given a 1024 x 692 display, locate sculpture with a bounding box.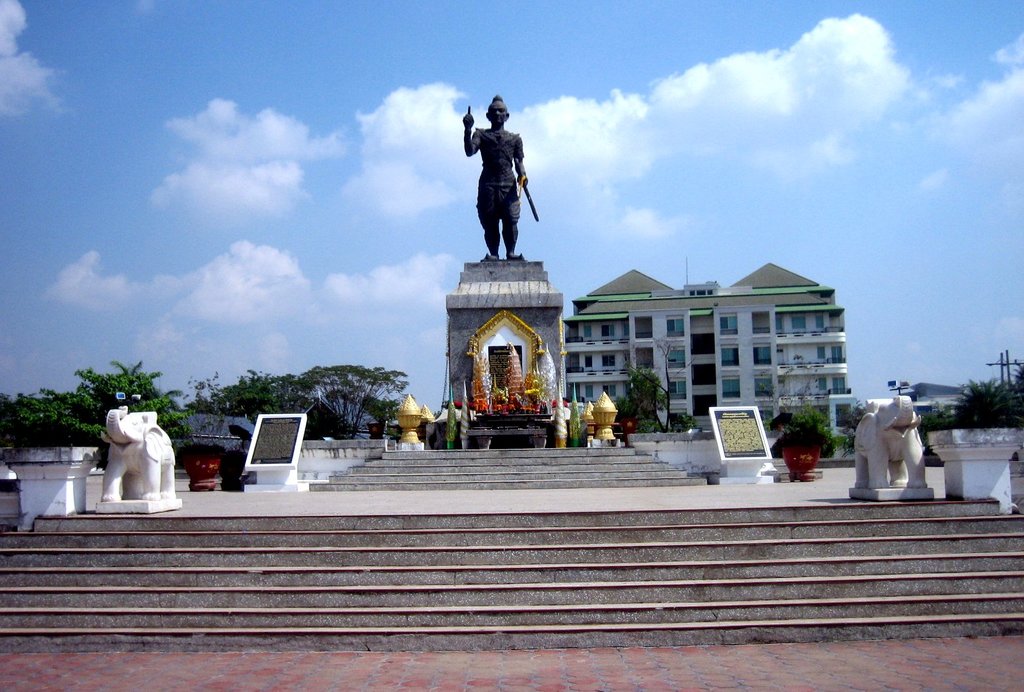
Located: locate(418, 400, 435, 423).
